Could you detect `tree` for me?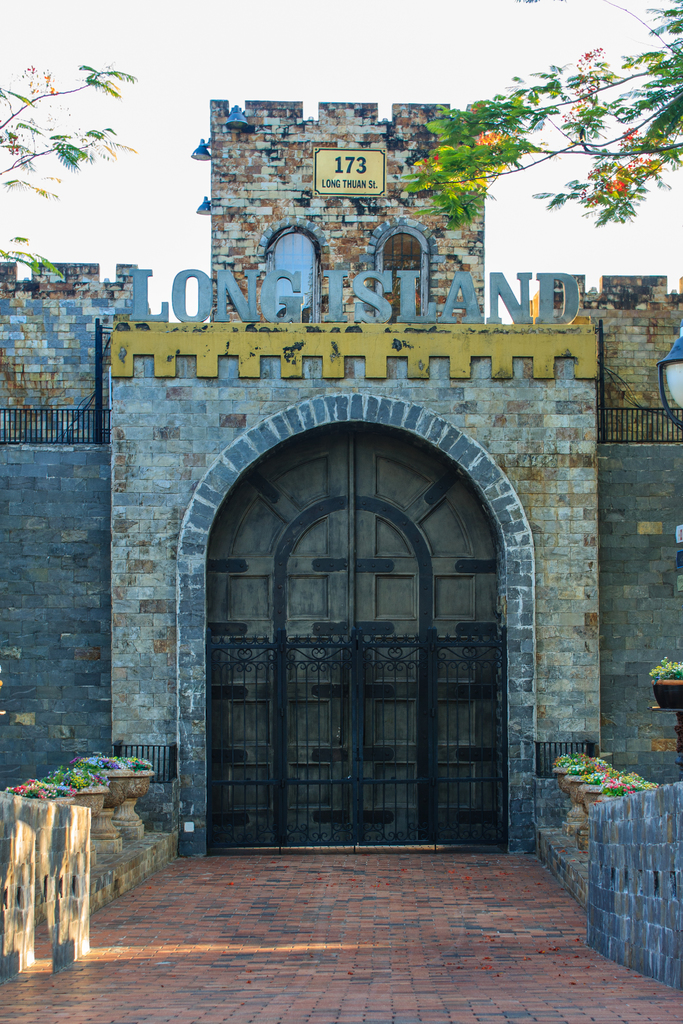
Detection result: <region>0, 47, 141, 204</region>.
